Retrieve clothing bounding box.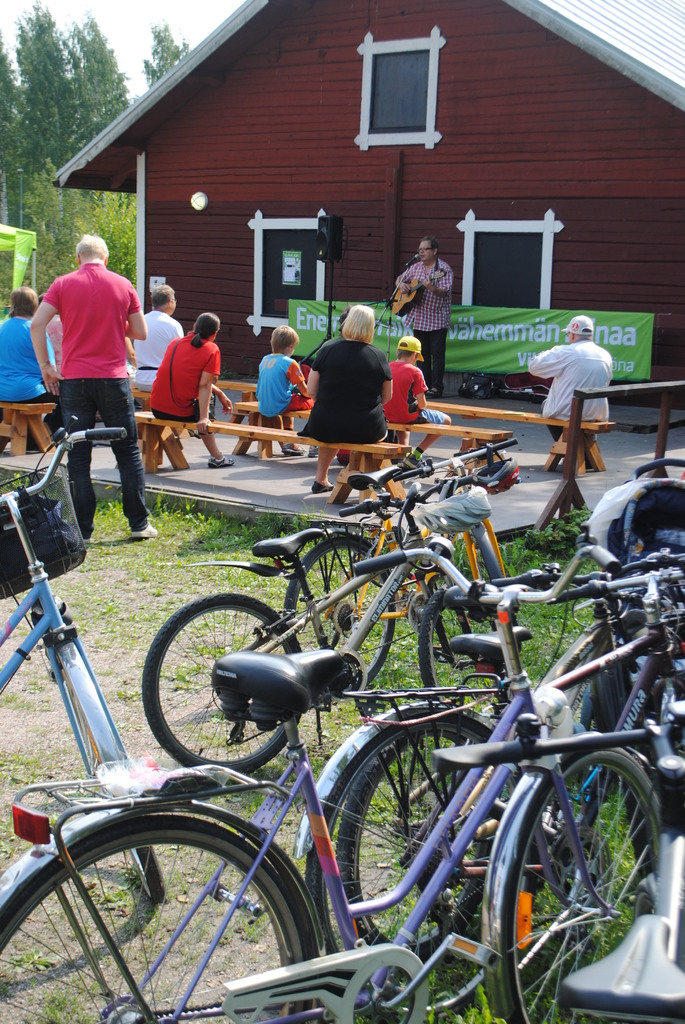
Bounding box: 143:337:216:417.
